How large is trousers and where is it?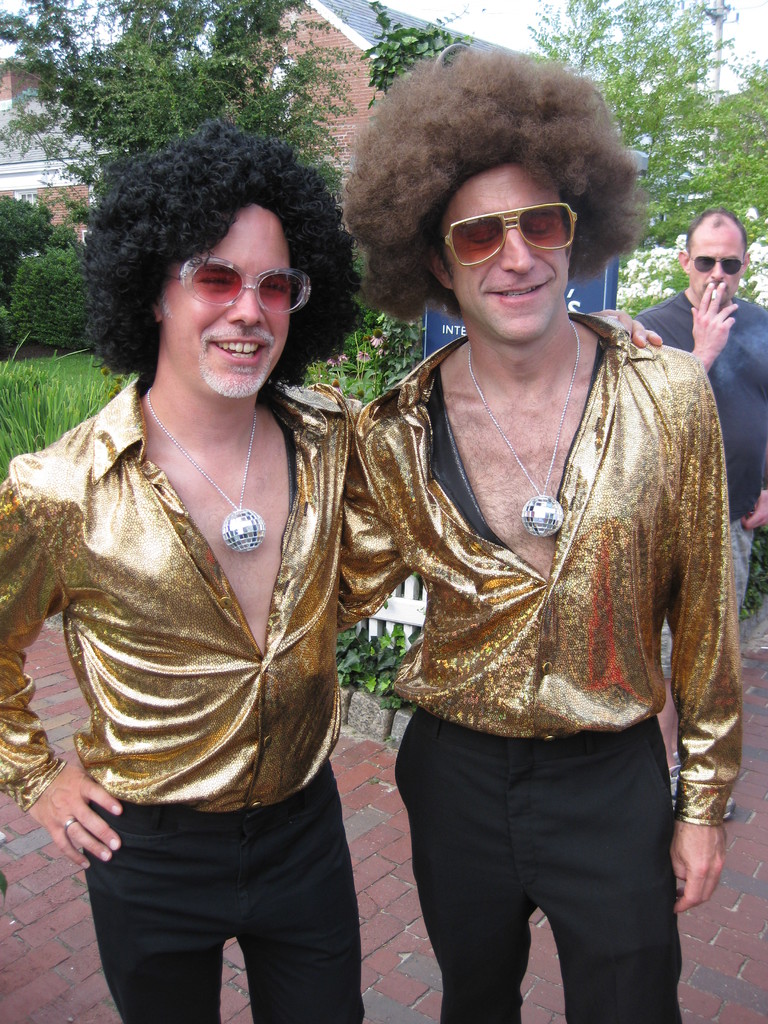
Bounding box: [406, 702, 699, 998].
